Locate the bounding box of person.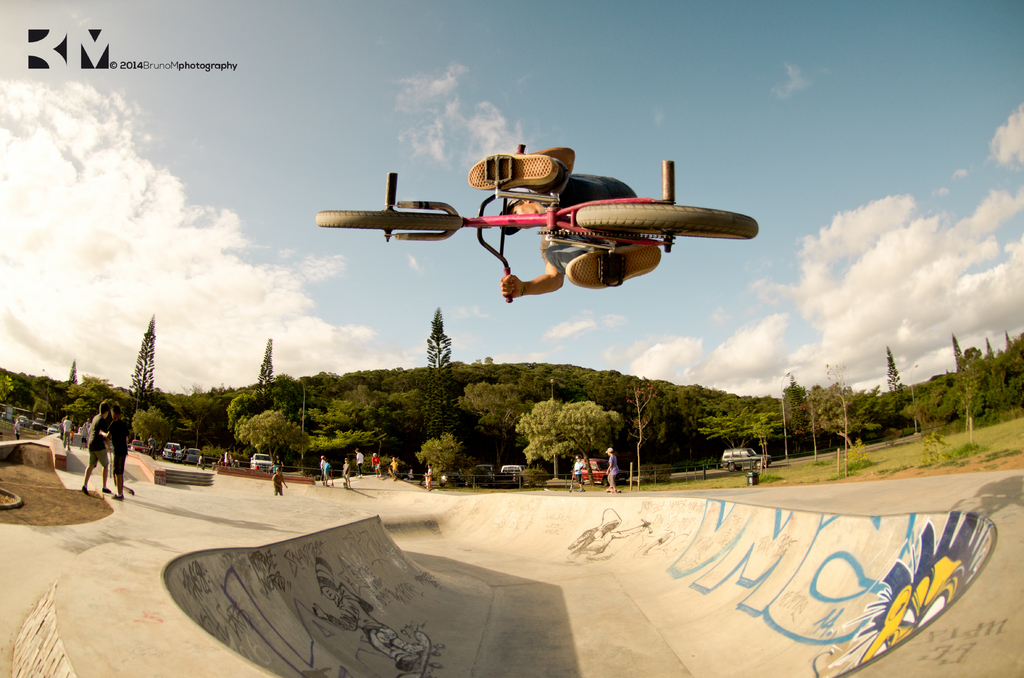
Bounding box: (x1=471, y1=145, x2=662, y2=302).
